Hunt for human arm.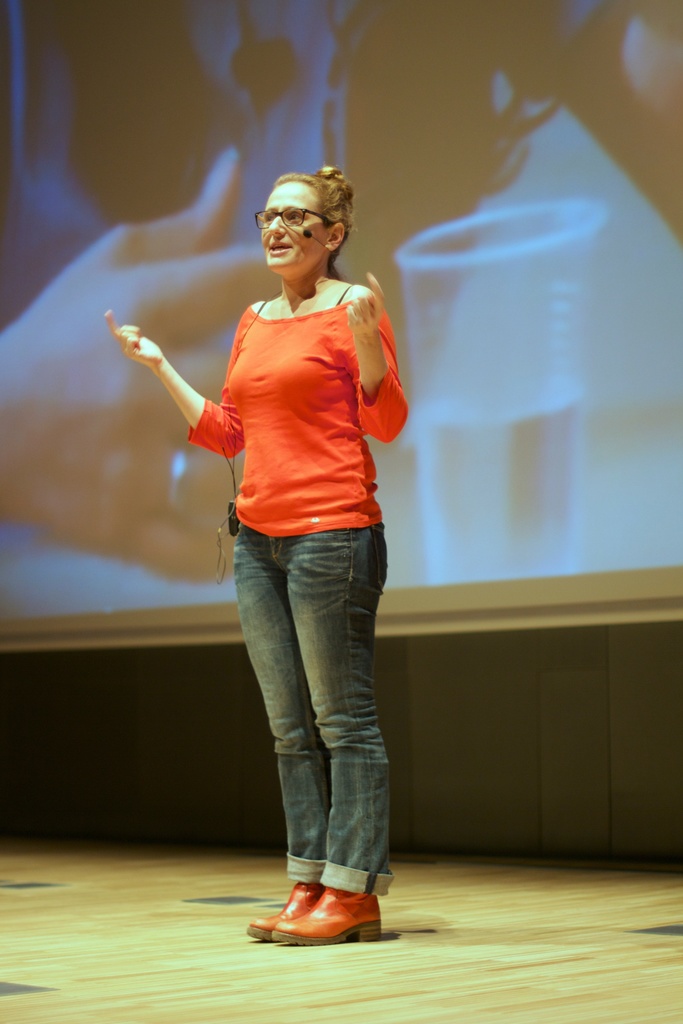
Hunted down at x1=338 y1=269 x2=425 y2=447.
